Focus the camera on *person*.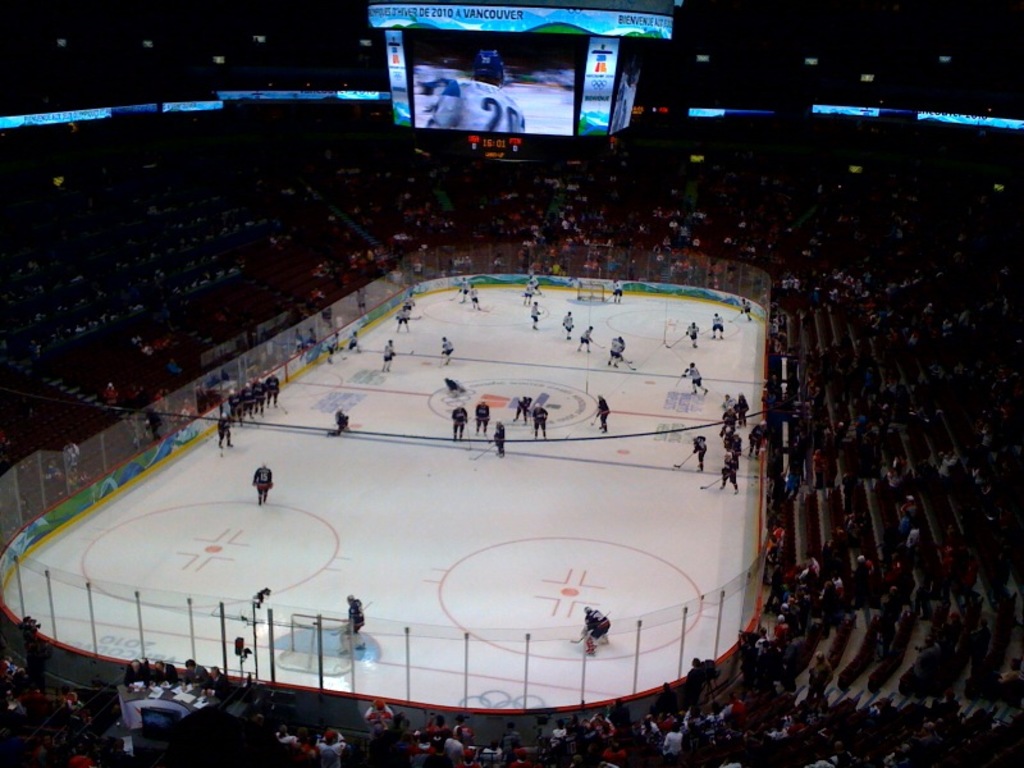
Focus region: <box>216,413,233,444</box>.
